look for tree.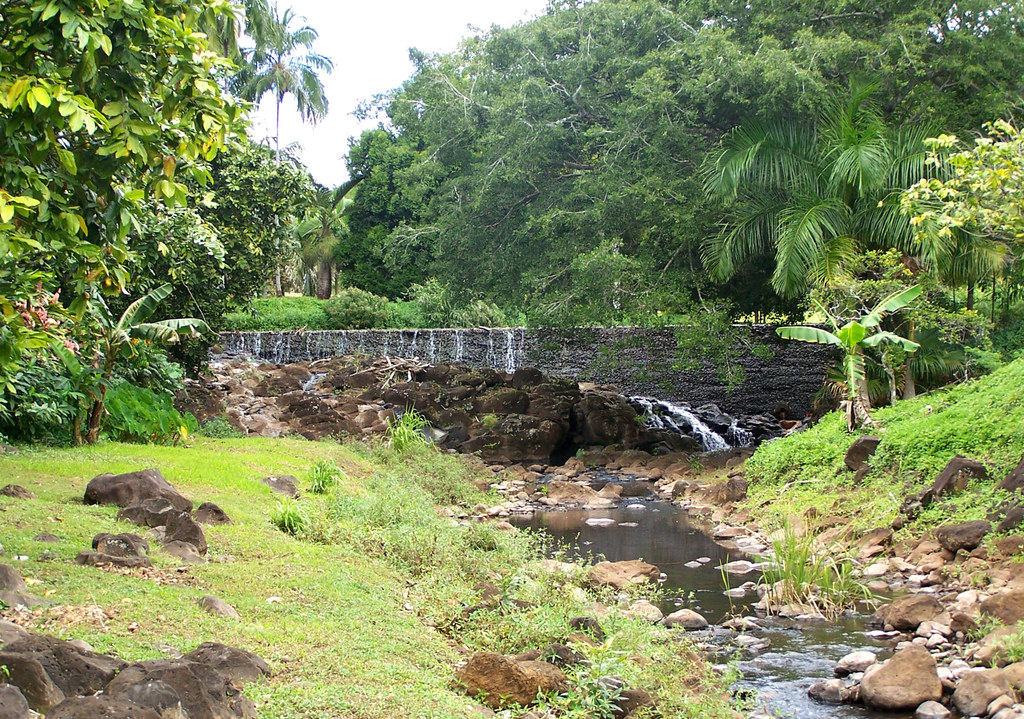
Found: <bbox>404, 42, 460, 115</bbox>.
